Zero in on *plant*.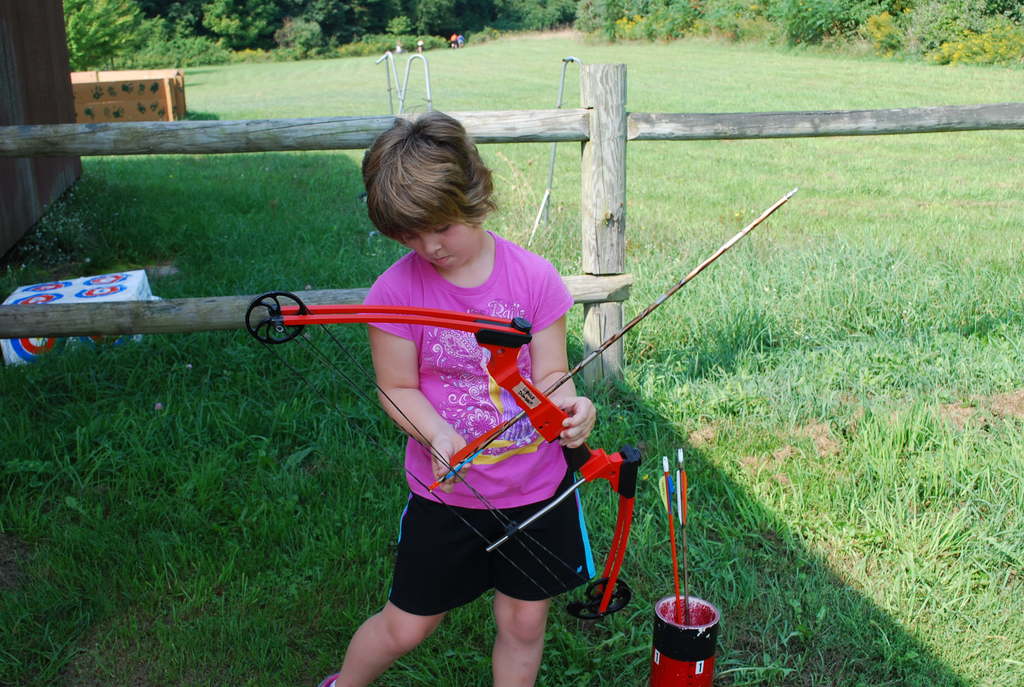
Zeroed in: crop(502, 0, 598, 34).
